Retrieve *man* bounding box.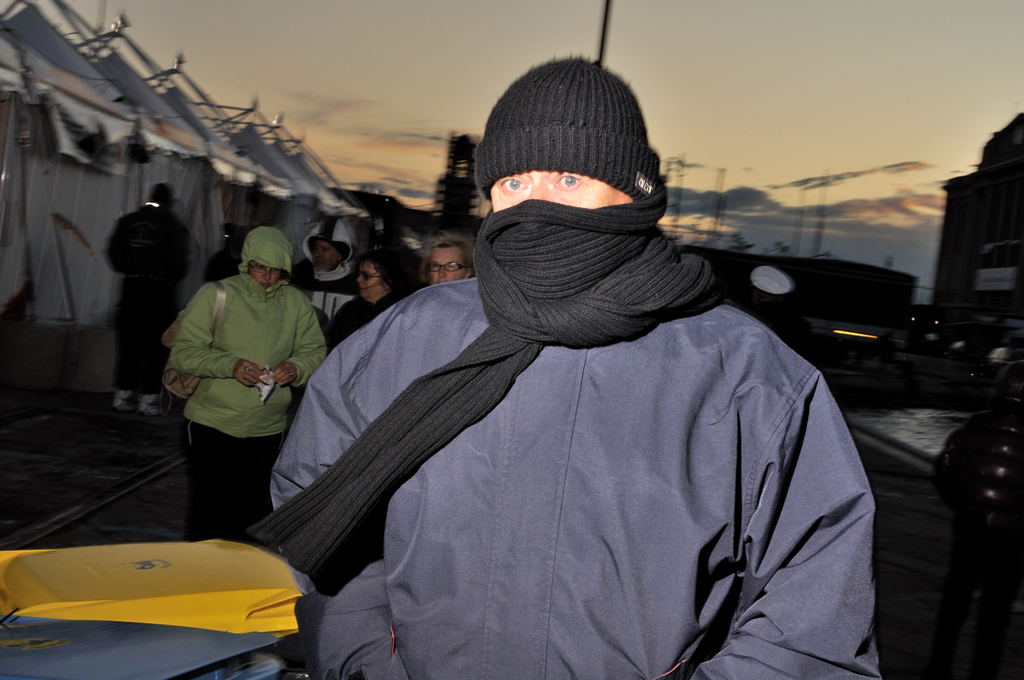
Bounding box: [110, 180, 193, 418].
